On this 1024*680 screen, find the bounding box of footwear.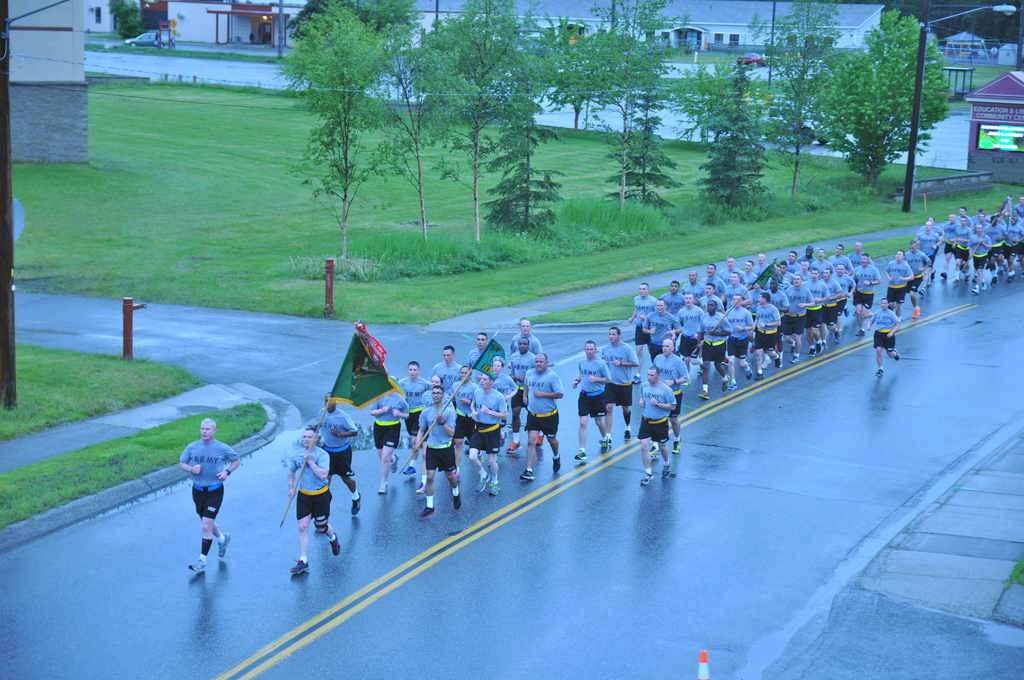
Bounding box: (left=876, top=370, right=882, bottom=376).
